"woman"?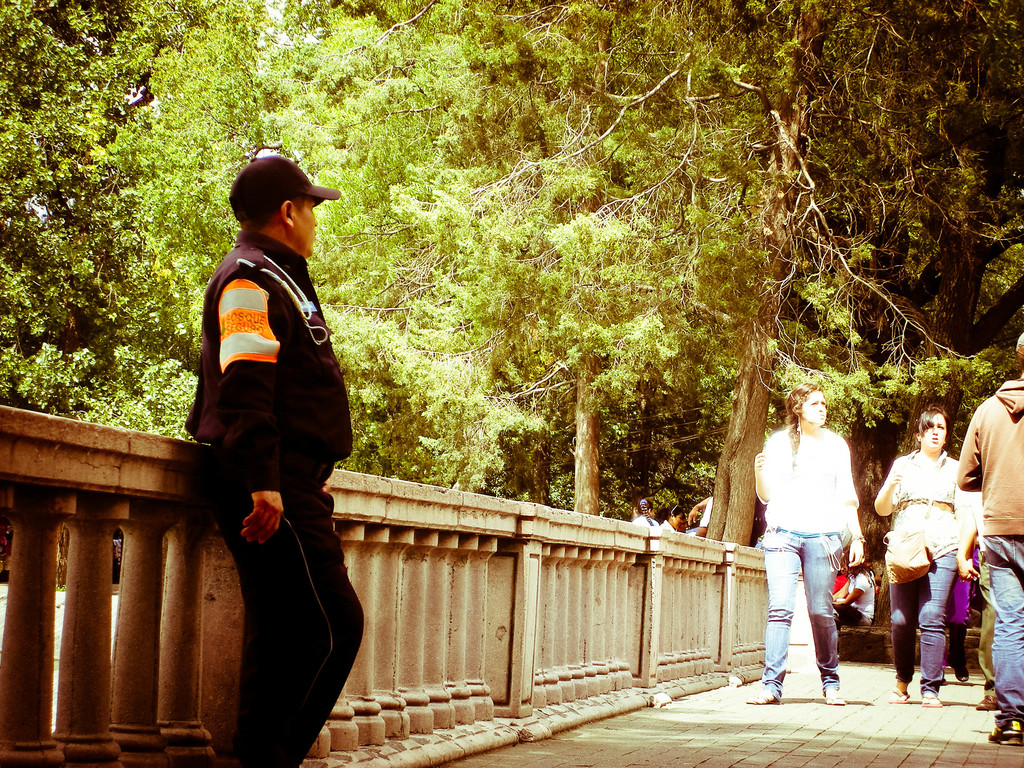
l=916, t=543, r=980, b=684
